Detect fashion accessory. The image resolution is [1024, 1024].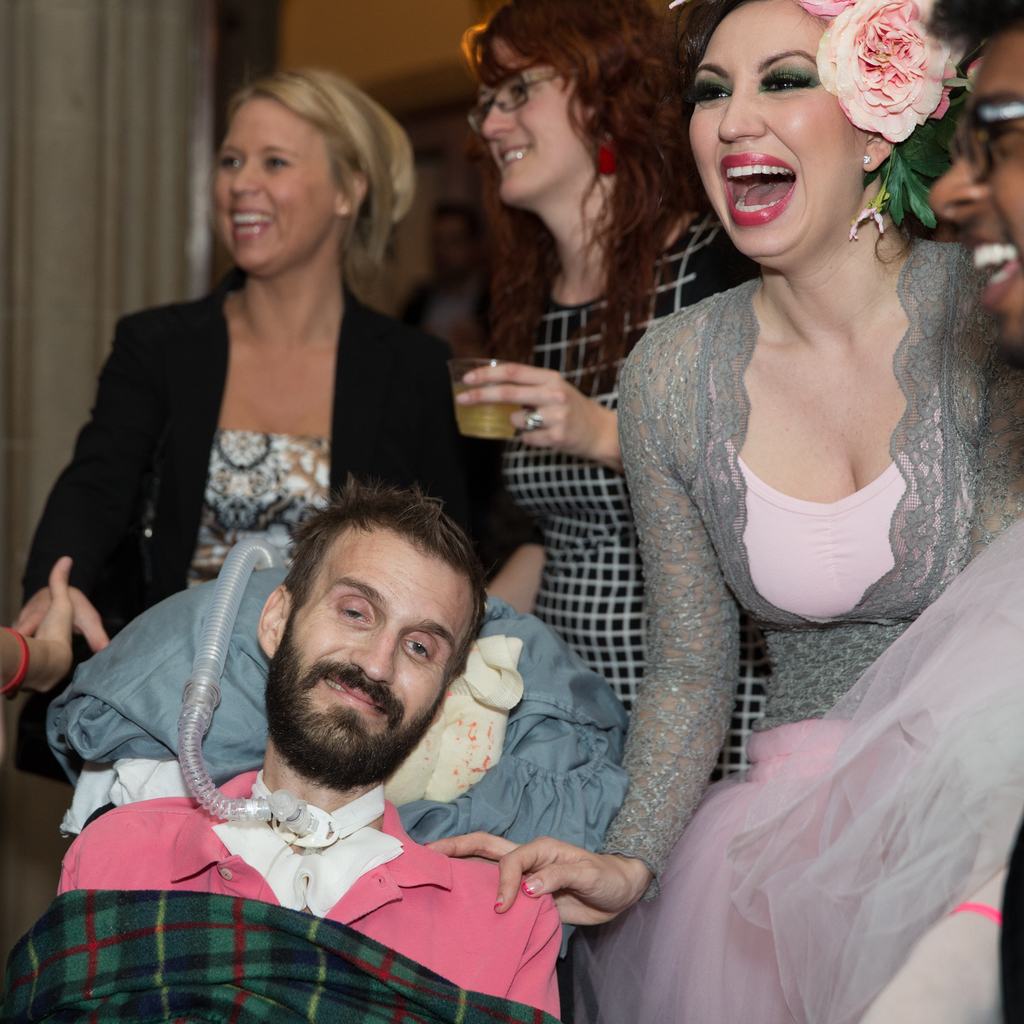
{"left": 861, "top": 152, "right": 872, "bottom": 166}.
